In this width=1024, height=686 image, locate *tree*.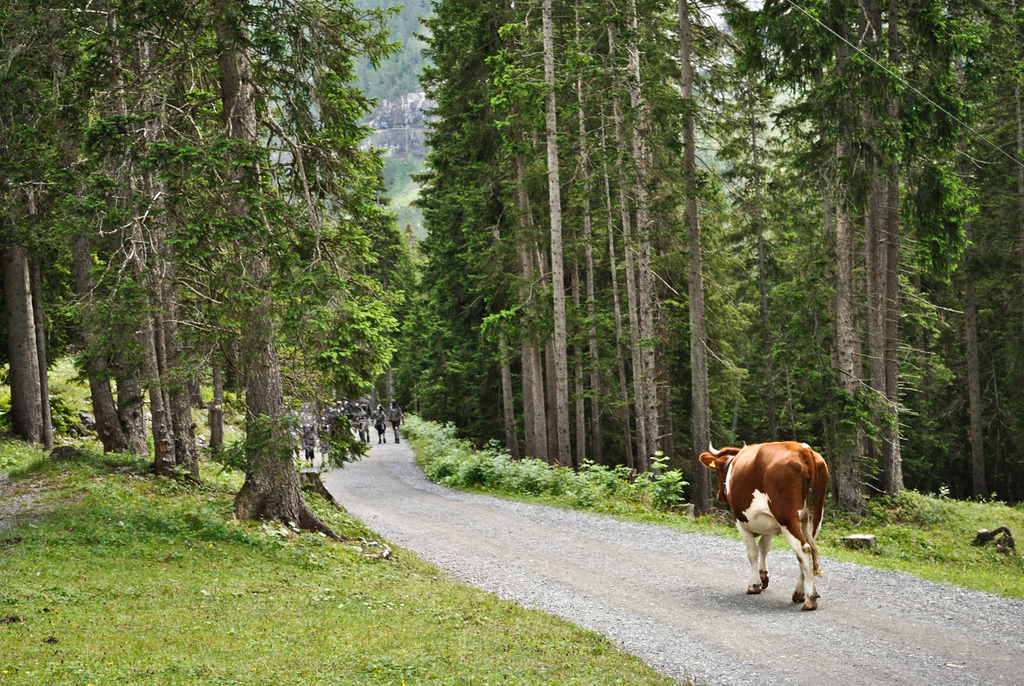
Bounding box: [x1=642, y1=0, x2=750, y2=528].
